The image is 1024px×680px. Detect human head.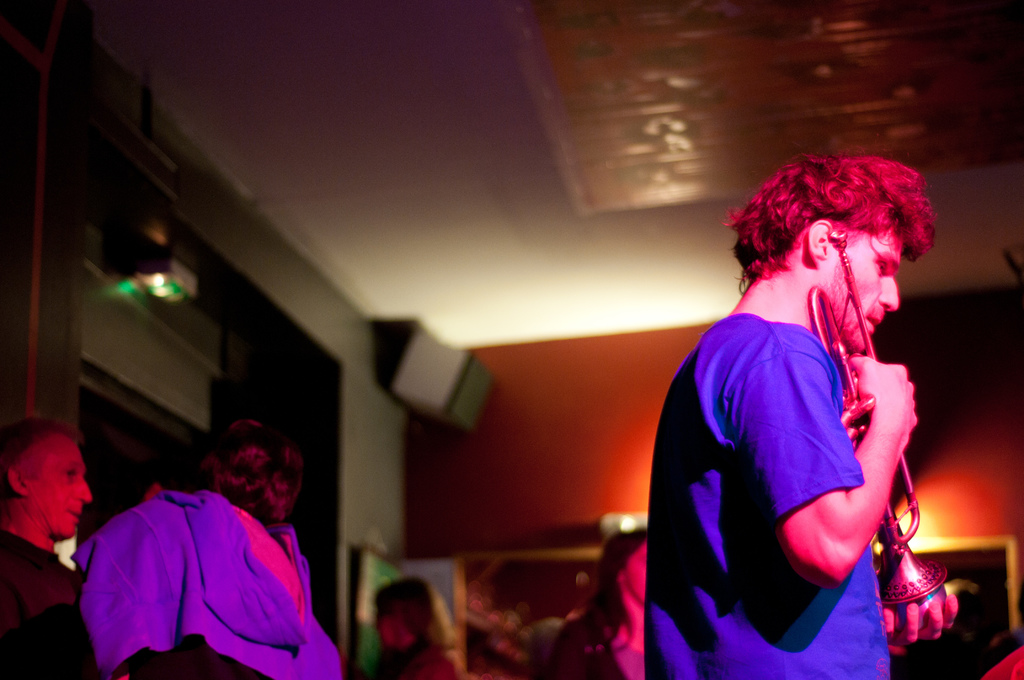
Detection: locate(596, 525, 649, 613).
